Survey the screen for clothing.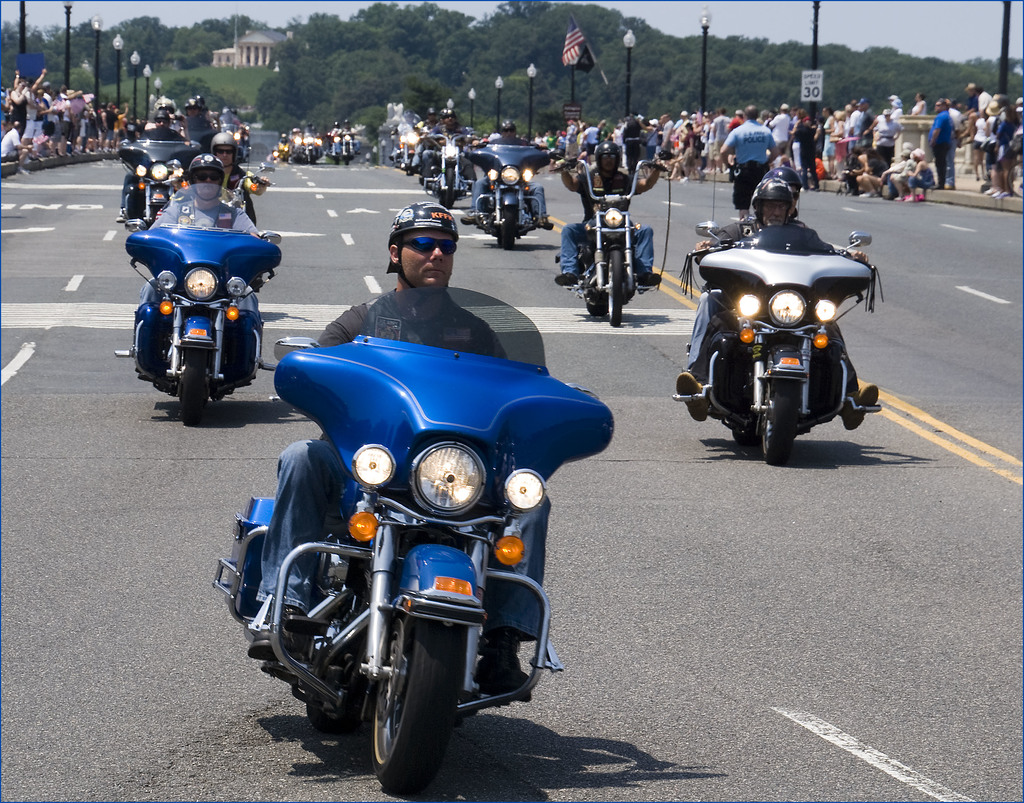
Survey found: [557, 168, 653, 281].
